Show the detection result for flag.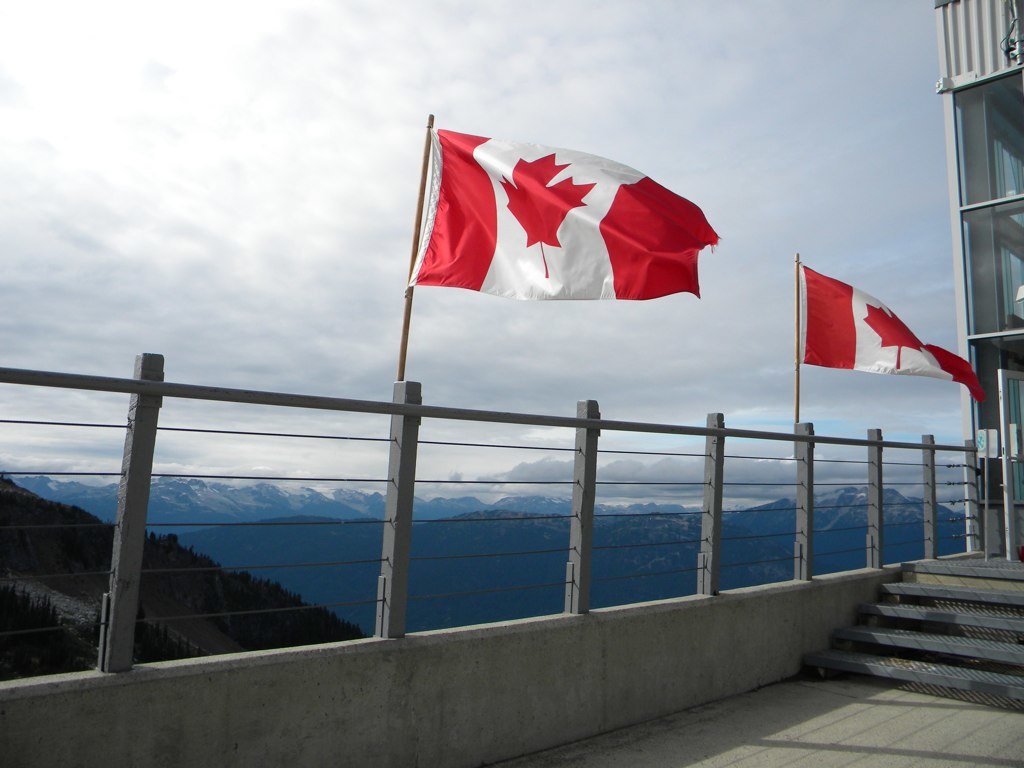
bbox(394, 119, 724, 350).
